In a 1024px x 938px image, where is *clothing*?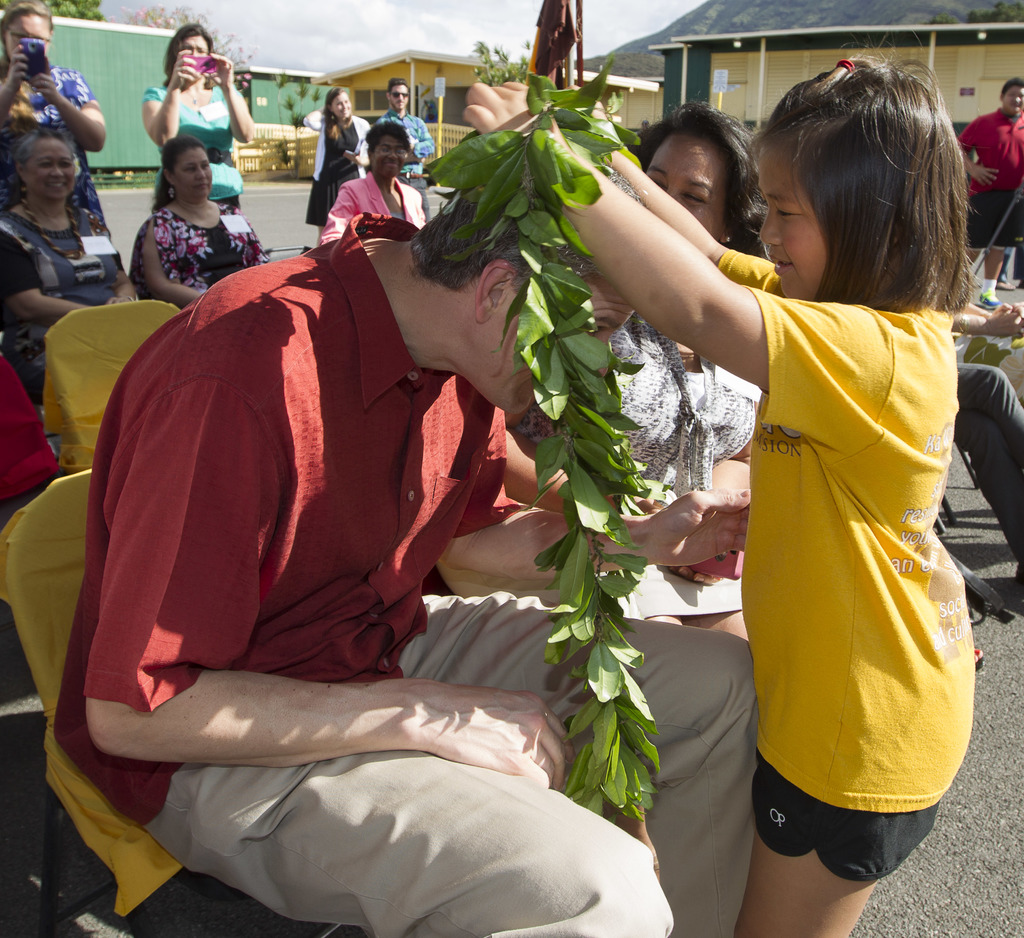
rect(376, 108, 438, 182).
